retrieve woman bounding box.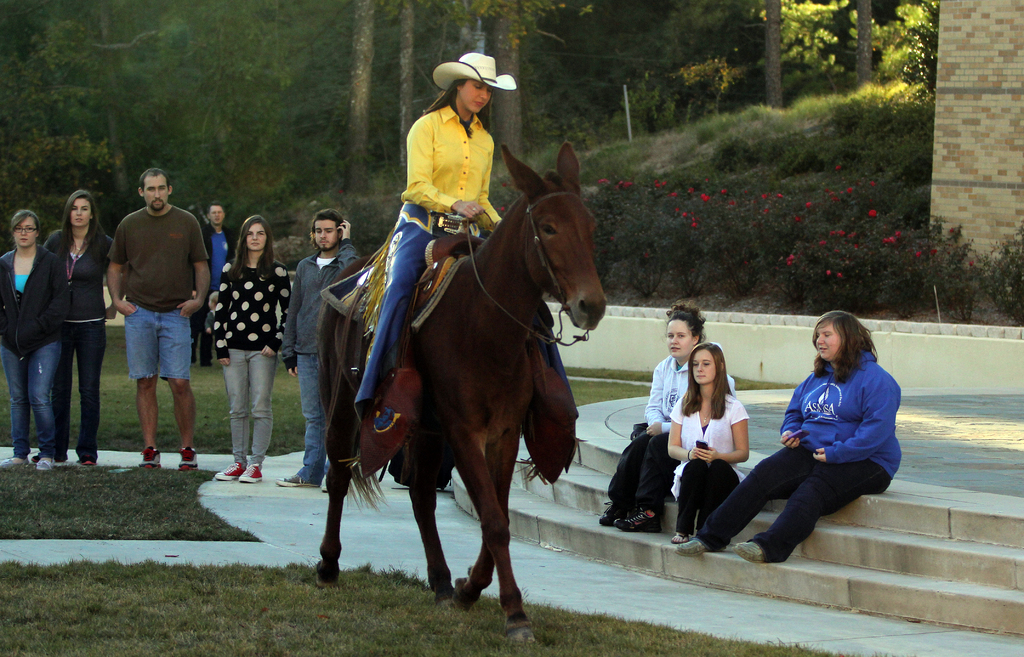
Bounding box: bbox=[678, 310, 903, 564].
